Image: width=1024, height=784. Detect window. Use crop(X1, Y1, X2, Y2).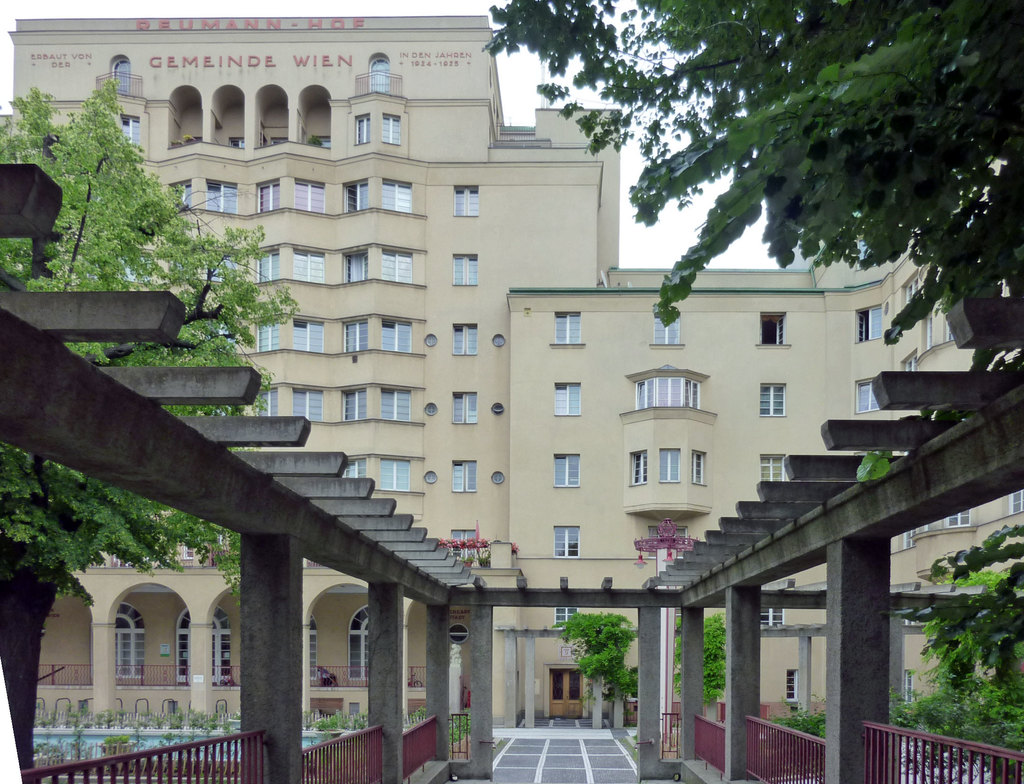
crop(452, 250, 479, 286).
